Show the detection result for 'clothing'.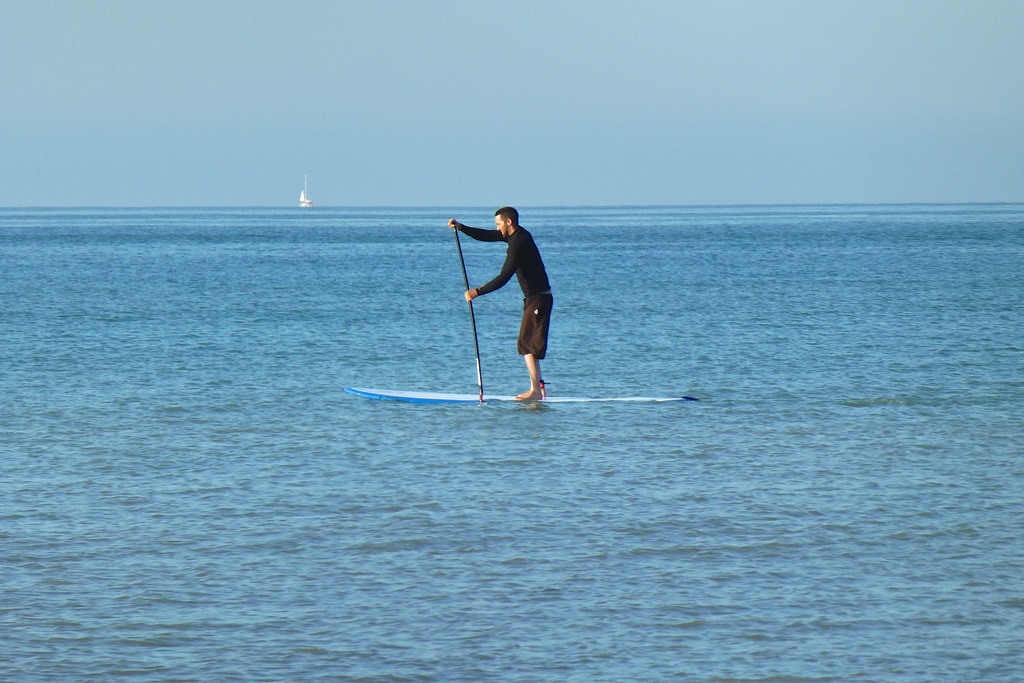
[460,206,562,395].
